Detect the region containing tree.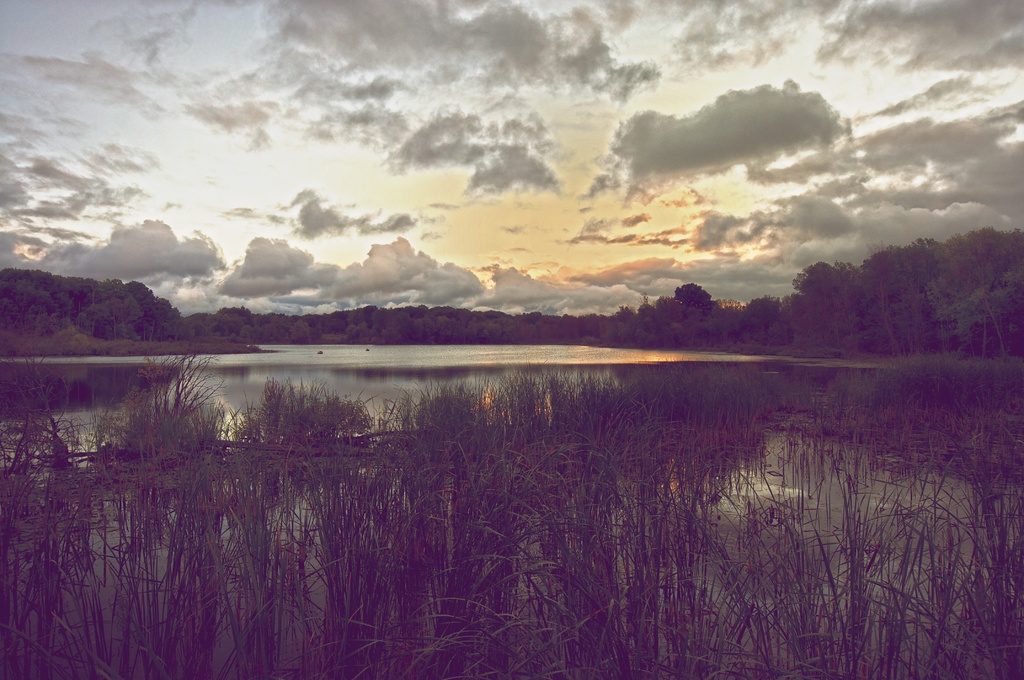
l=210, t=304, r=253, b=341.
